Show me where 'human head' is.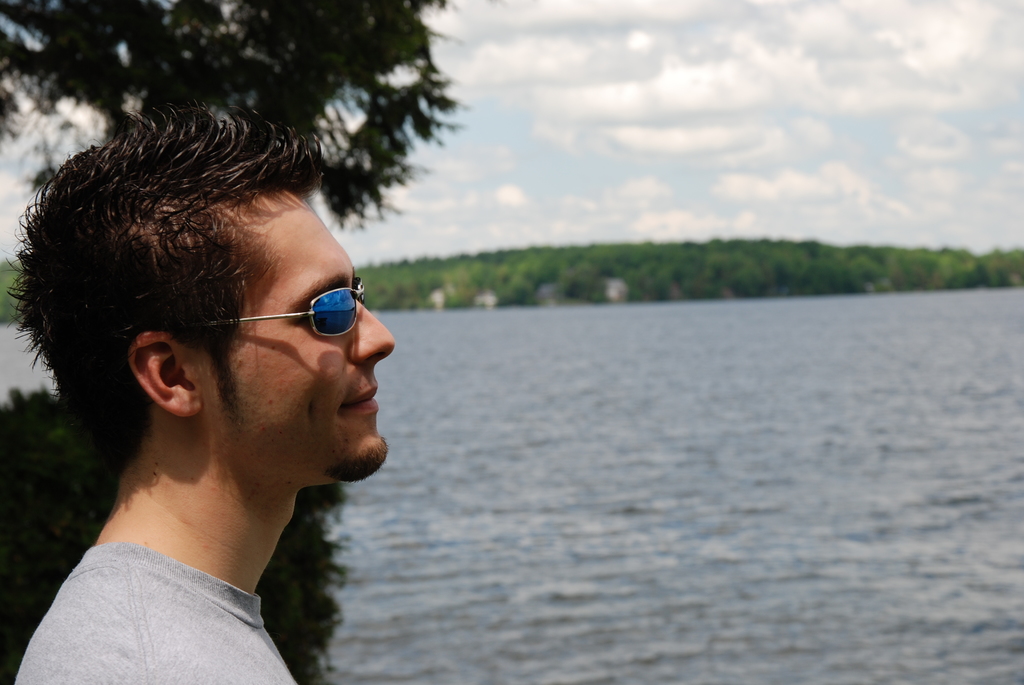
'human head' is at (x1=19, y1=105, x2=379, y2=492).
